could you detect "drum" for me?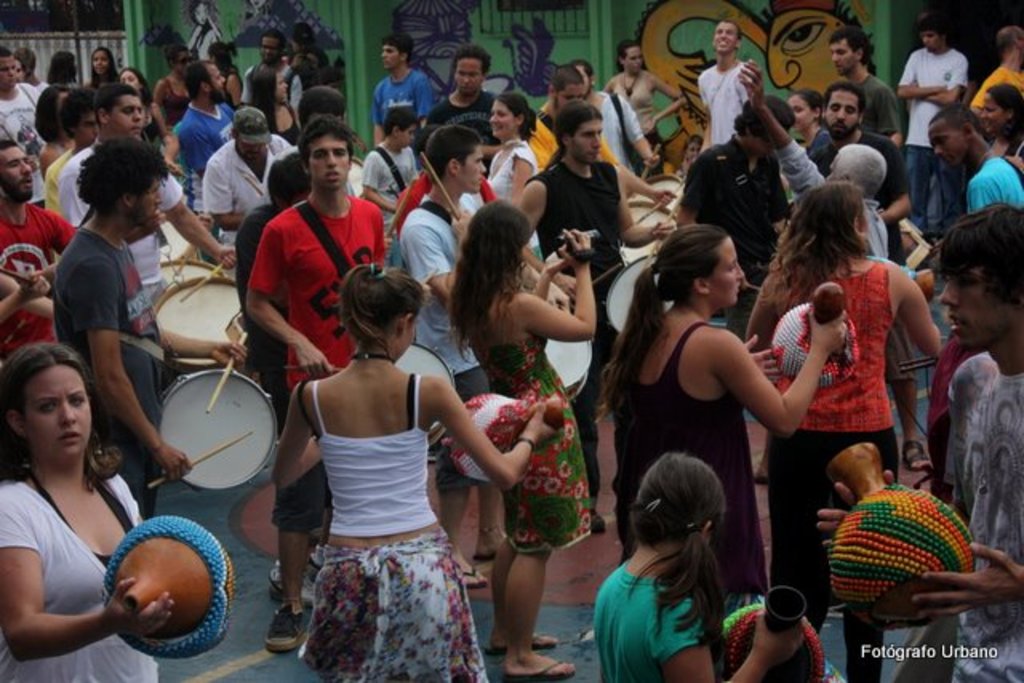
Detection result: locate(541, 338, 590, 398).
